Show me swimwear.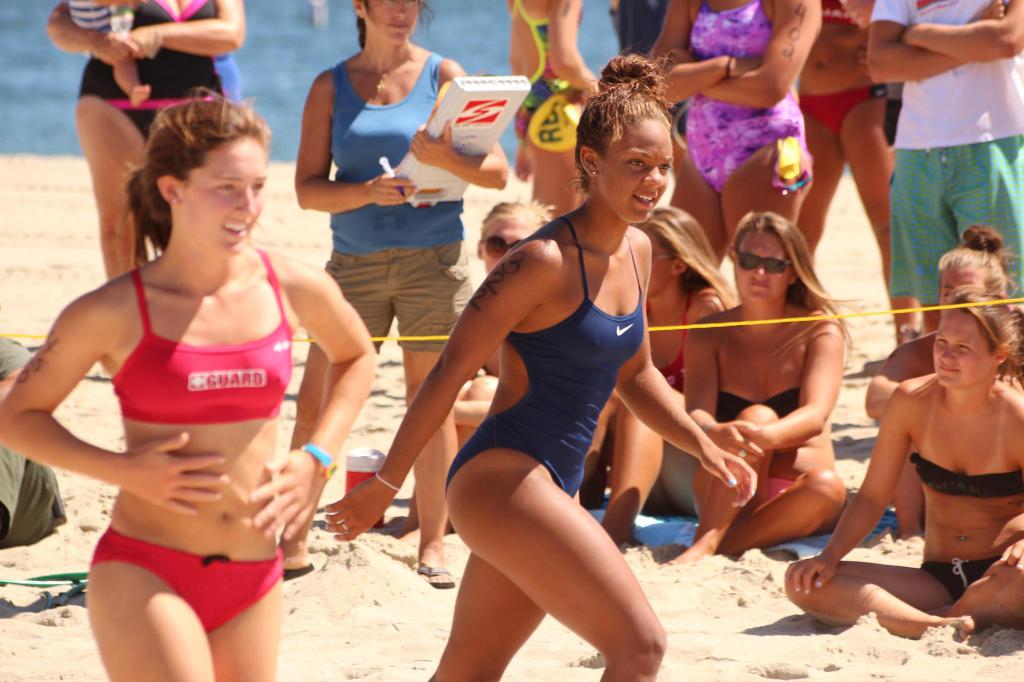
swimwear is here: BBox(917, 553, 1006, 601).
